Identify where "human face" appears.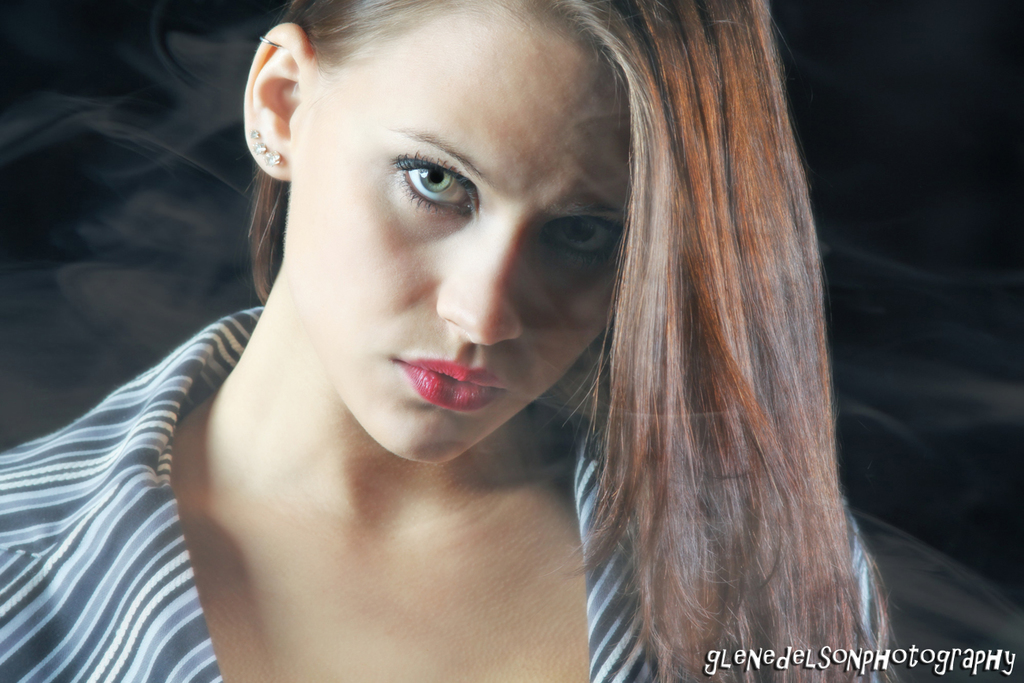
Appears at Rect(292, 0, 636, 465).
